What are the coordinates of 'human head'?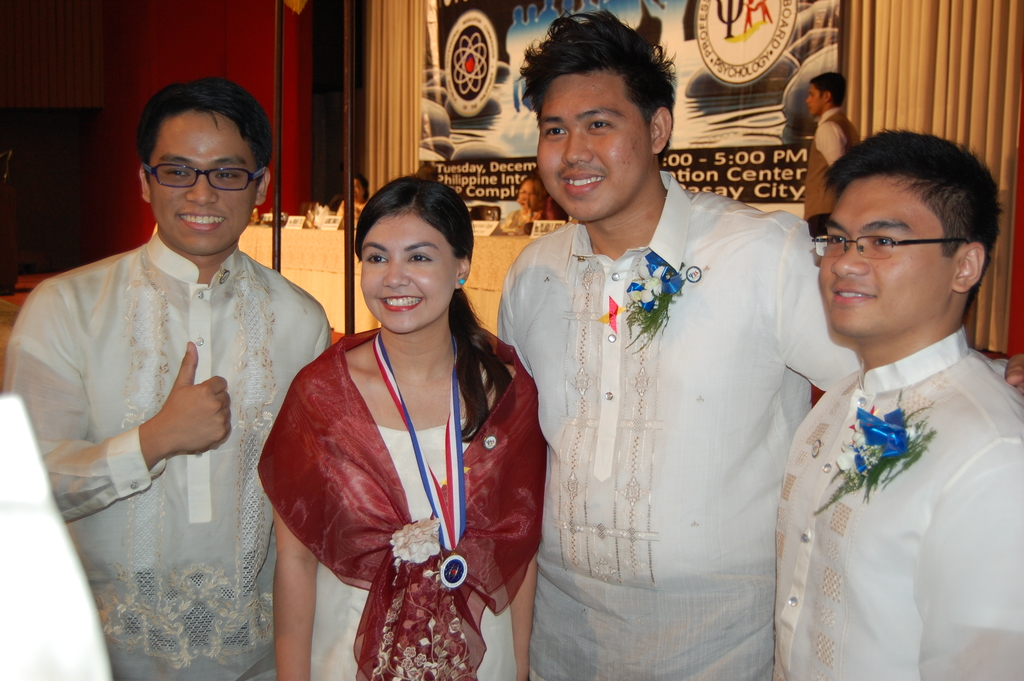
select_region(522, 6, 675, 223).
